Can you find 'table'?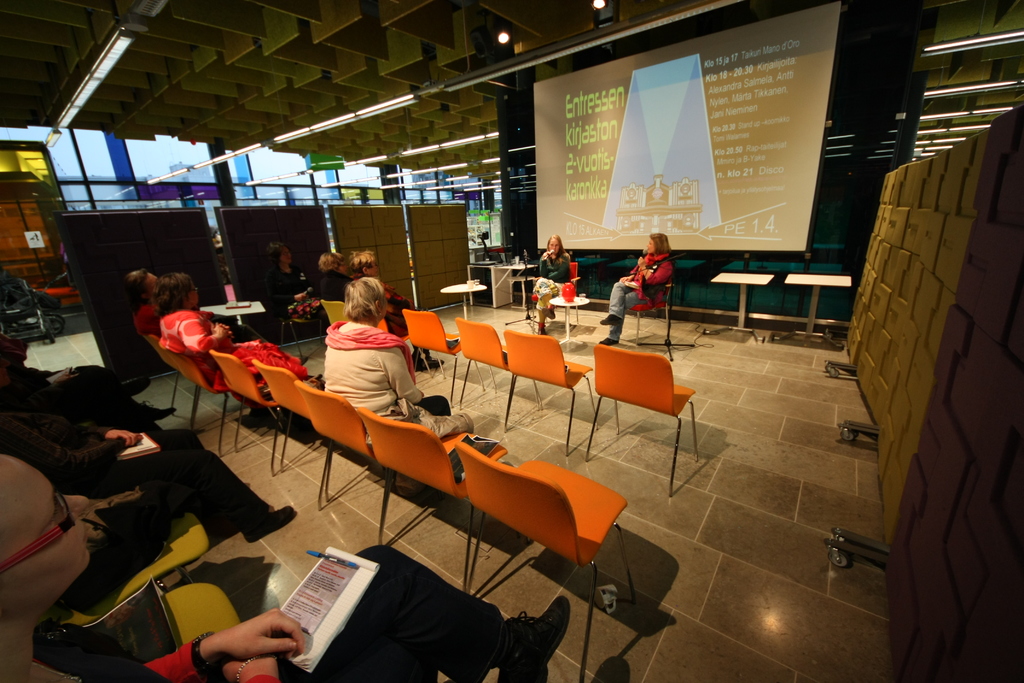
Yes, bounding box: l=784, t=272, r=856, b=345.
